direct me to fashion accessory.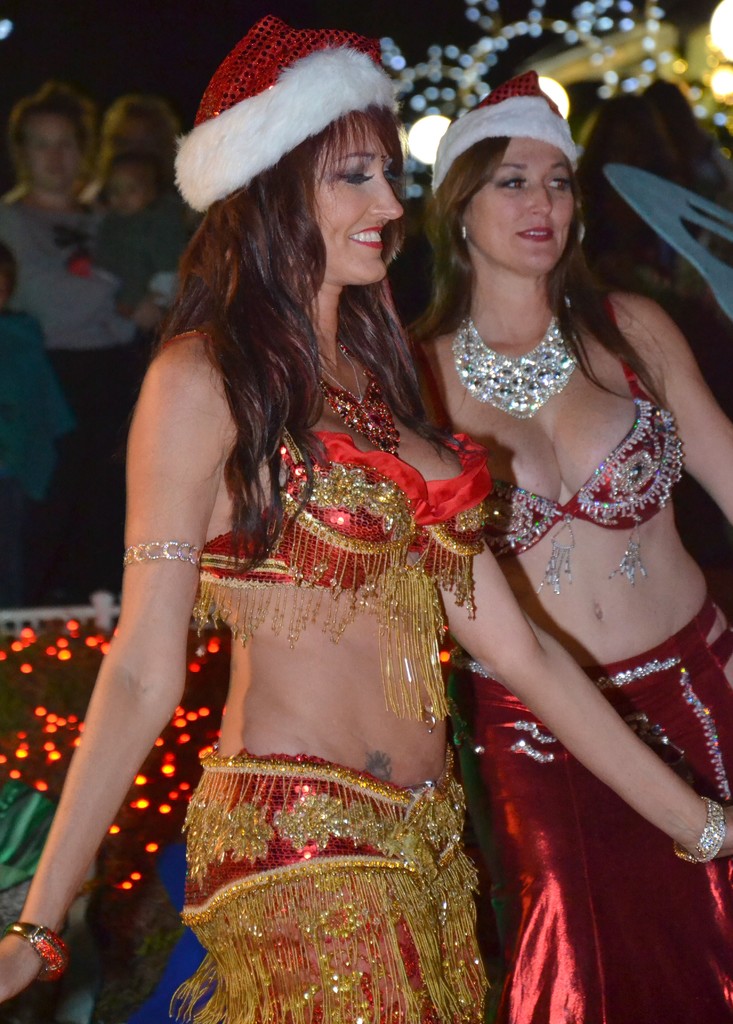
Direction: (x1=575, y1=211, x2=582, y2=237).
